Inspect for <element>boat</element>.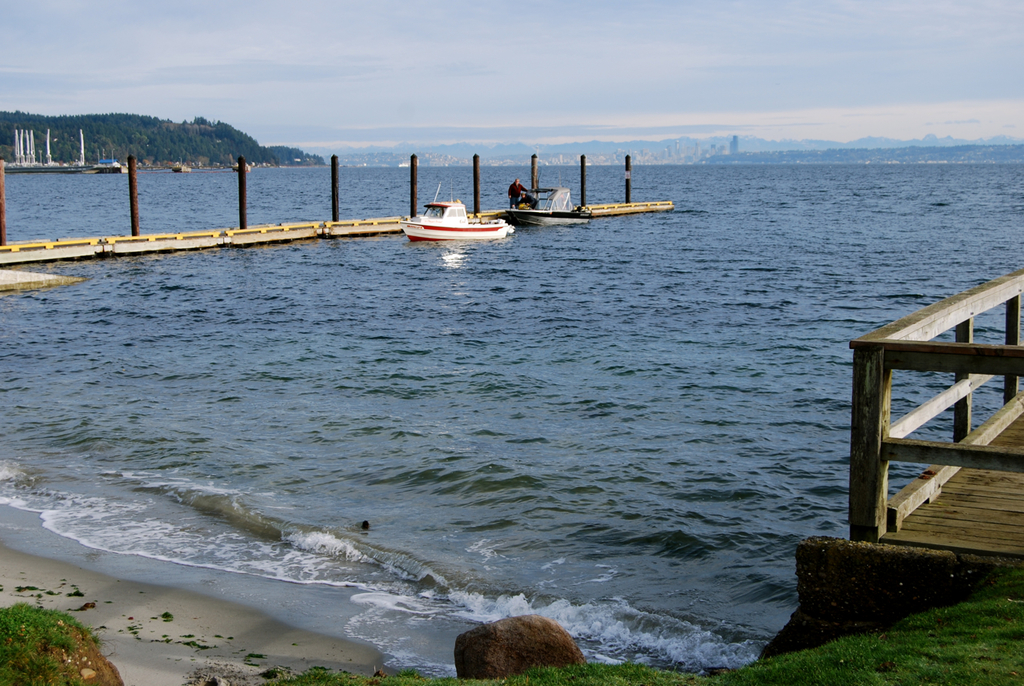
Inspection: 92 155 126 177.
